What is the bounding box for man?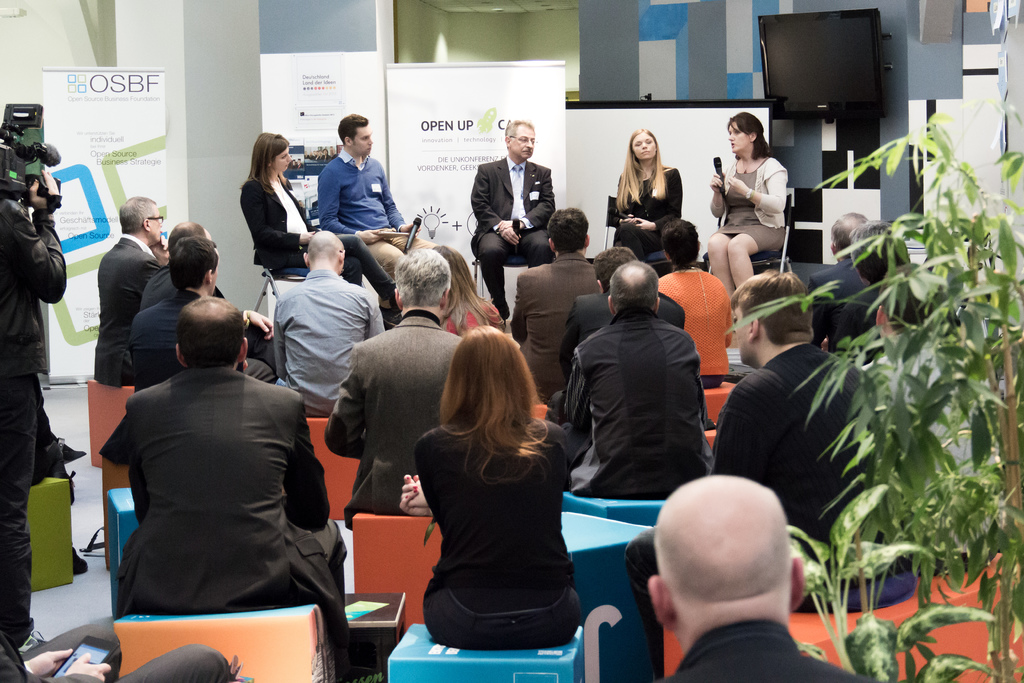
(808,213,890,370).
